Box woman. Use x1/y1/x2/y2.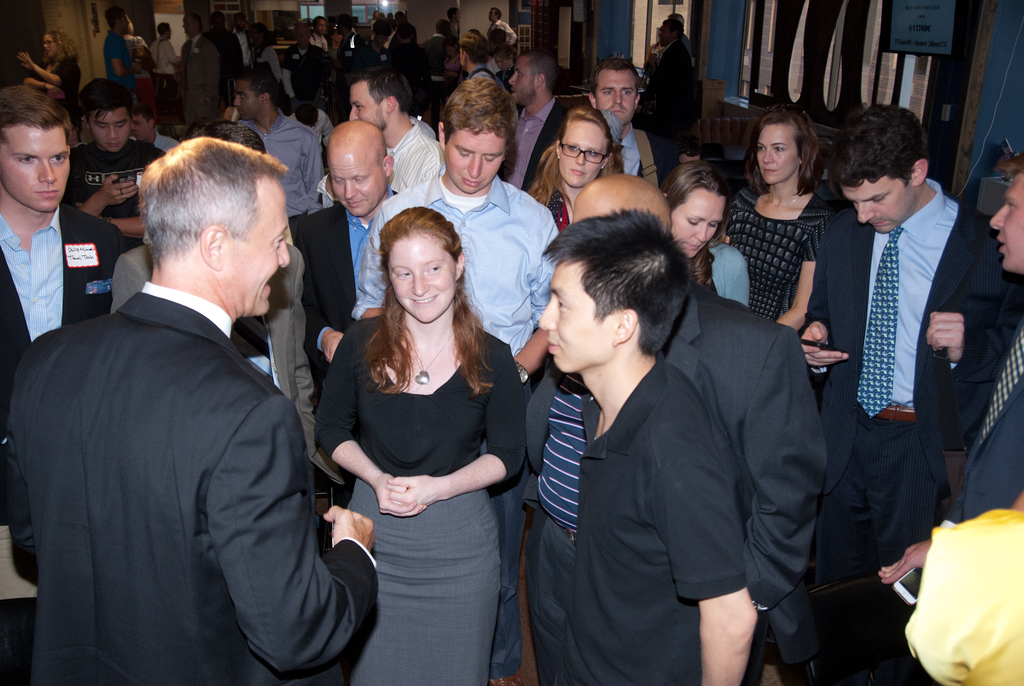
318/187/518/685.
